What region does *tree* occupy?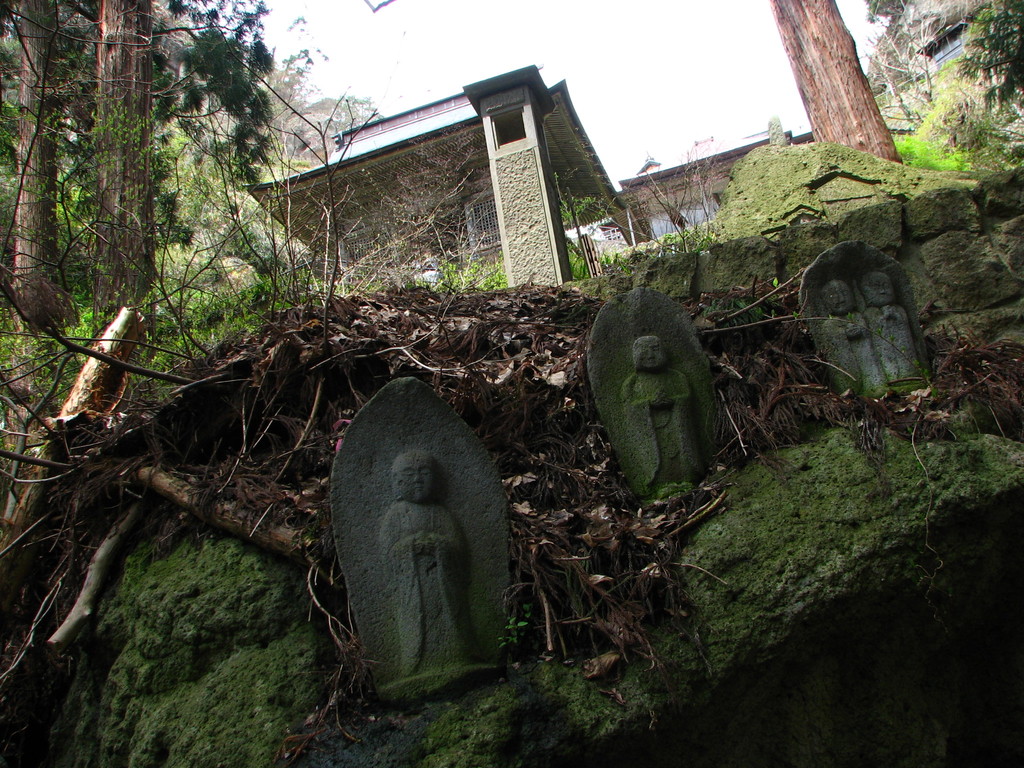
locate(748, 0, 906, 161).
